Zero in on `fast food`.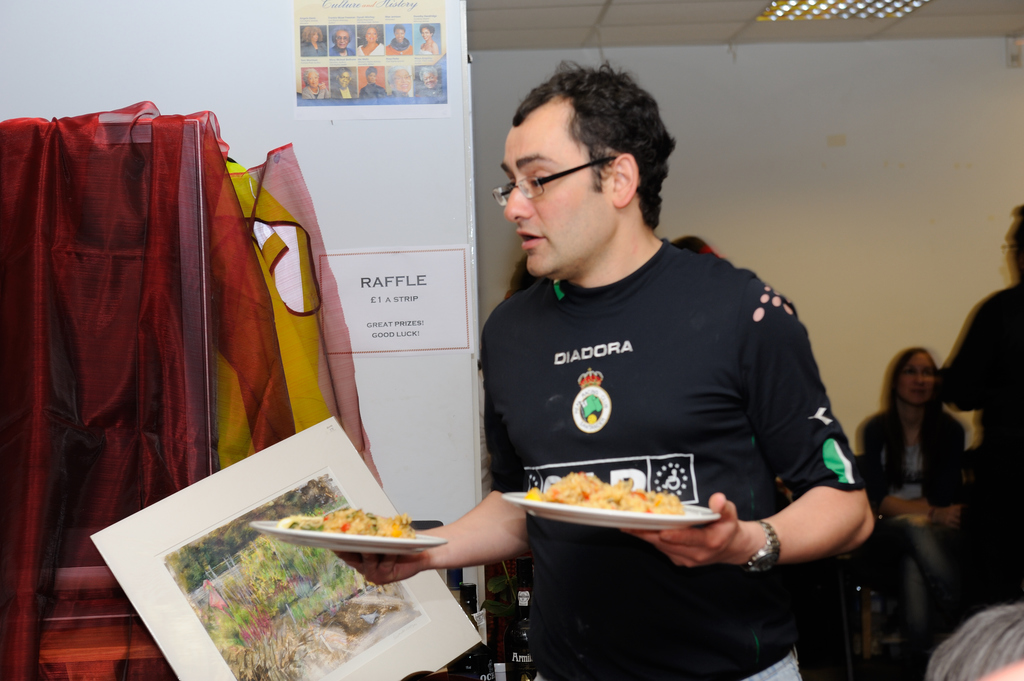
Zeroed in: {"x1": 524, "y1": 470, "x2": 680, "y2": 518}.
